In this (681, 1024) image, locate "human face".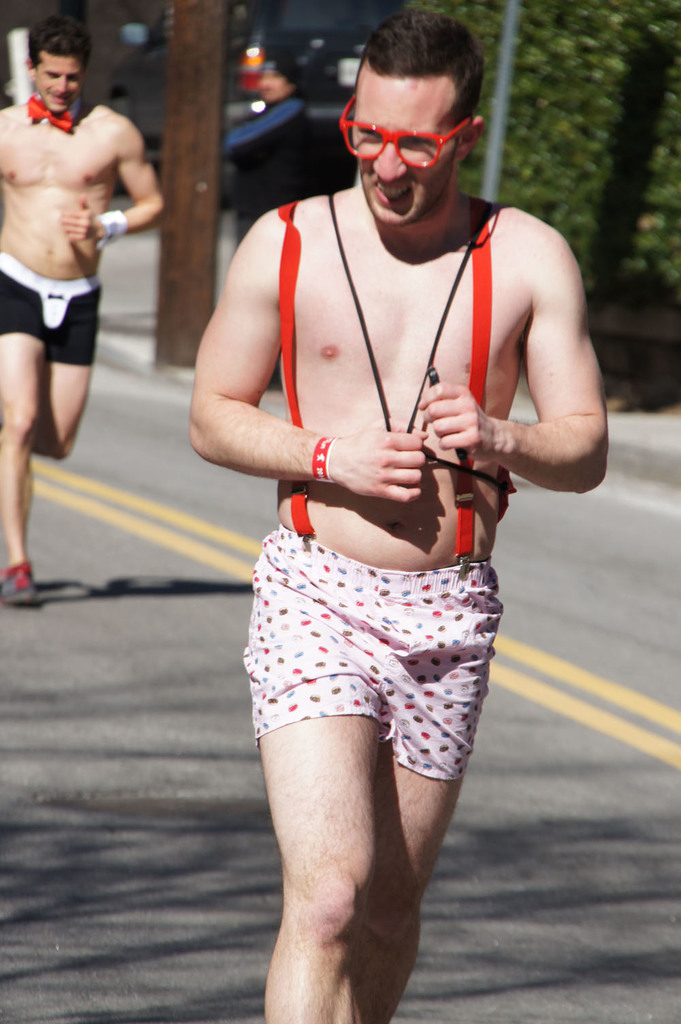
Bounding box: {"left": 355, "top": 81, "right": 454, "bottom": 223}.
